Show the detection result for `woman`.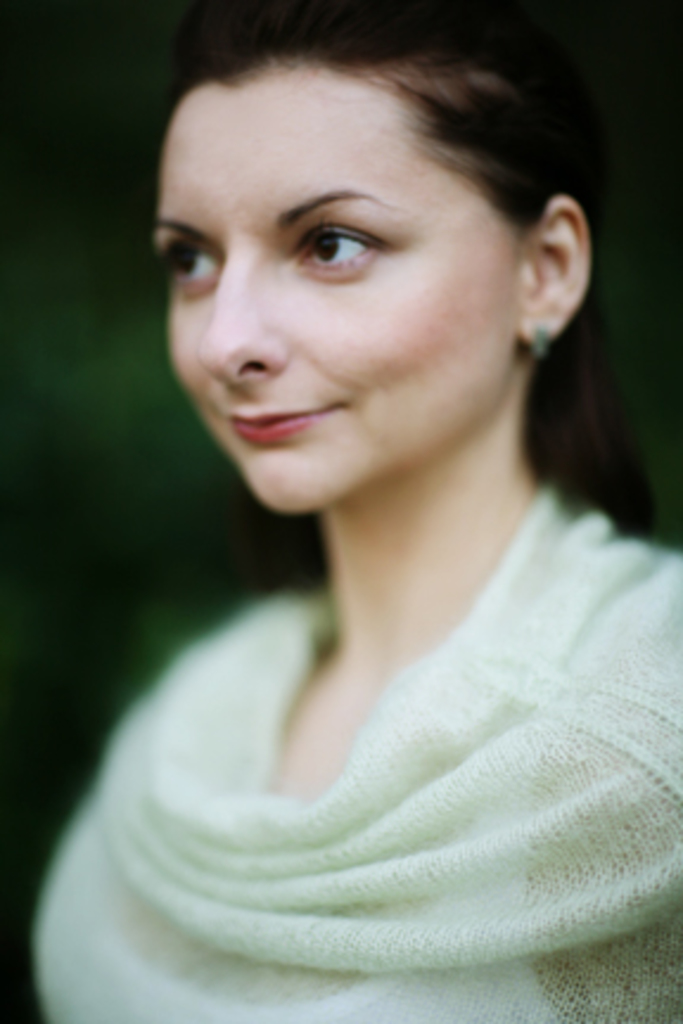
bbox=(38, 28, 678, 981).
